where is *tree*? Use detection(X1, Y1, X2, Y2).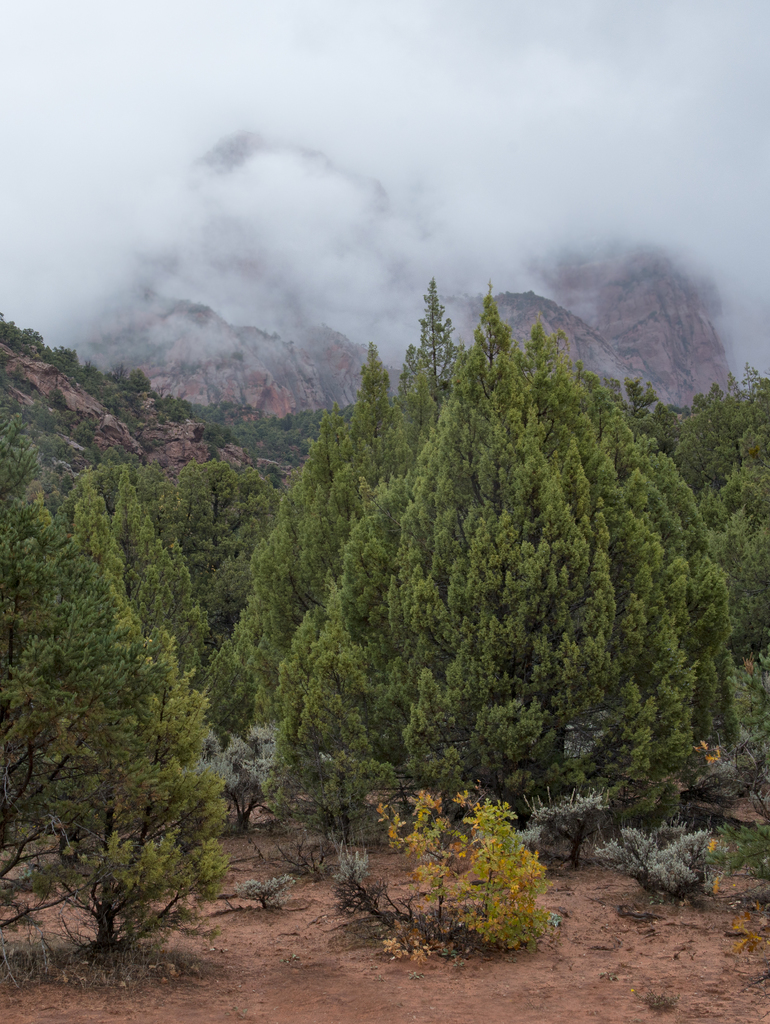
detection(393, 283, 469, 435).
